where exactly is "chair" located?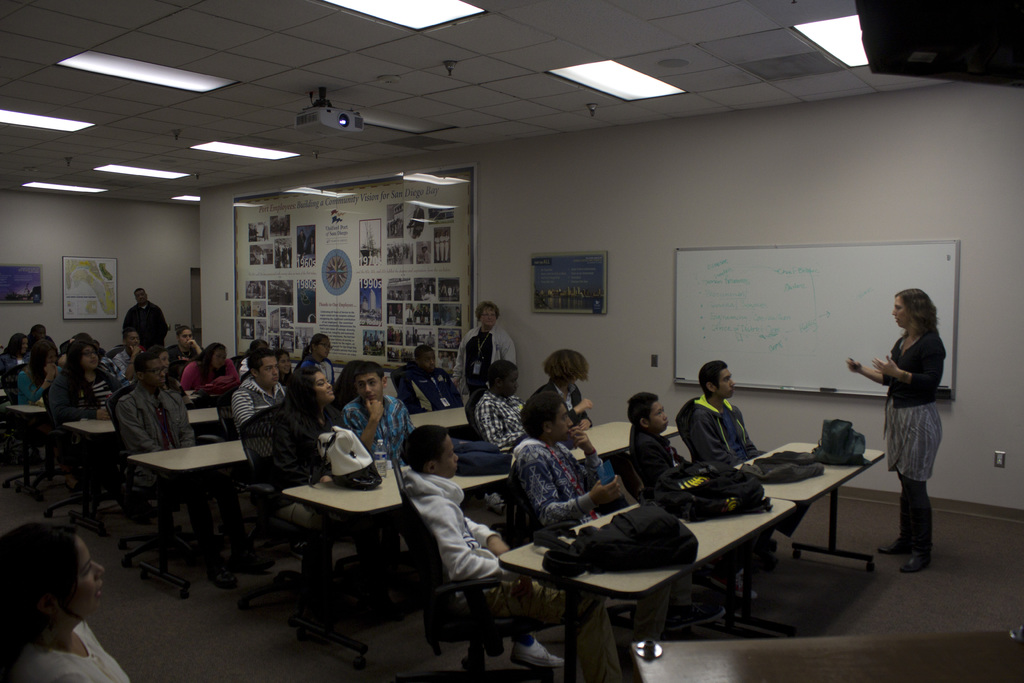
Its bounding box is bbox(390, 457, 527, 682).
